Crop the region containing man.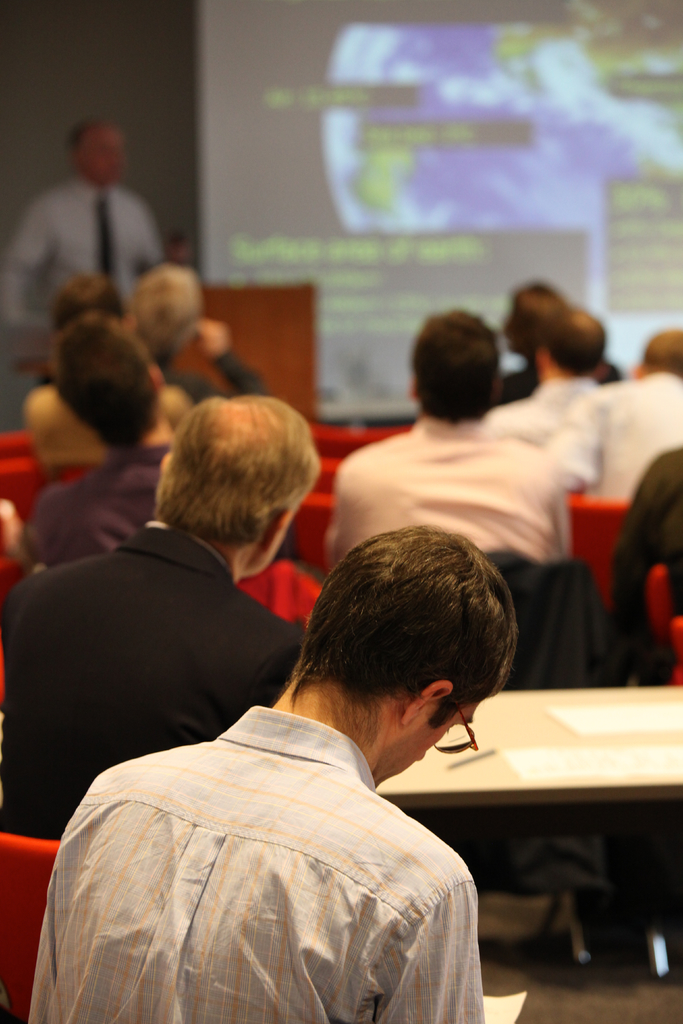
Crop region: BBox(6, 394, 317, 840).
